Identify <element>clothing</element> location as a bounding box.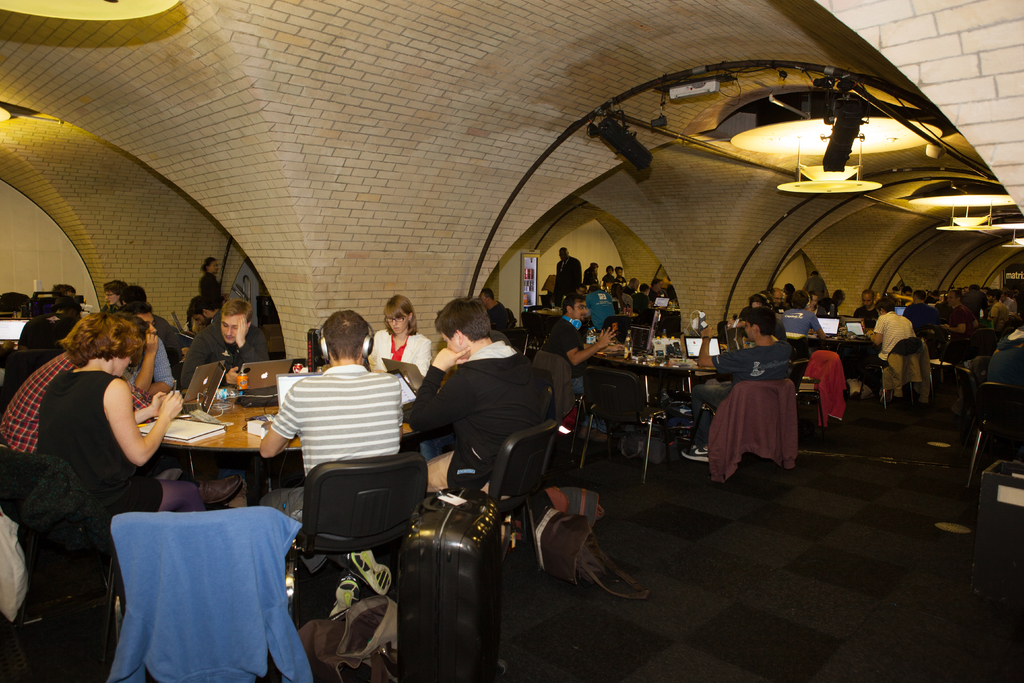
rect(869, 311, 915, 378).
